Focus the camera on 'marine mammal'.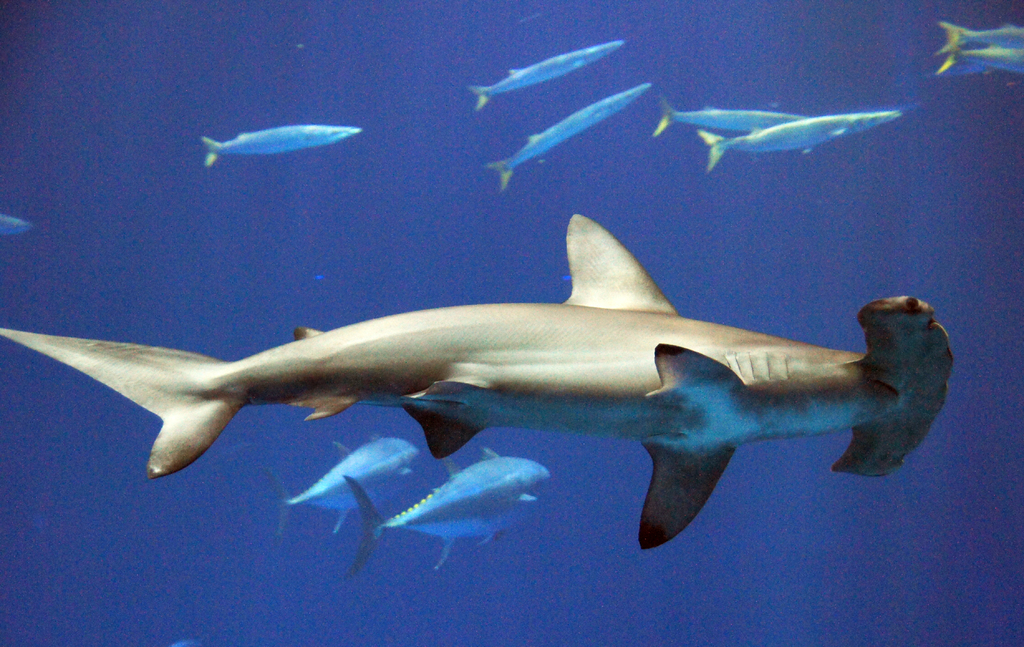
Focus region: [x1=199, y1=120, x2=367, y2=166].
